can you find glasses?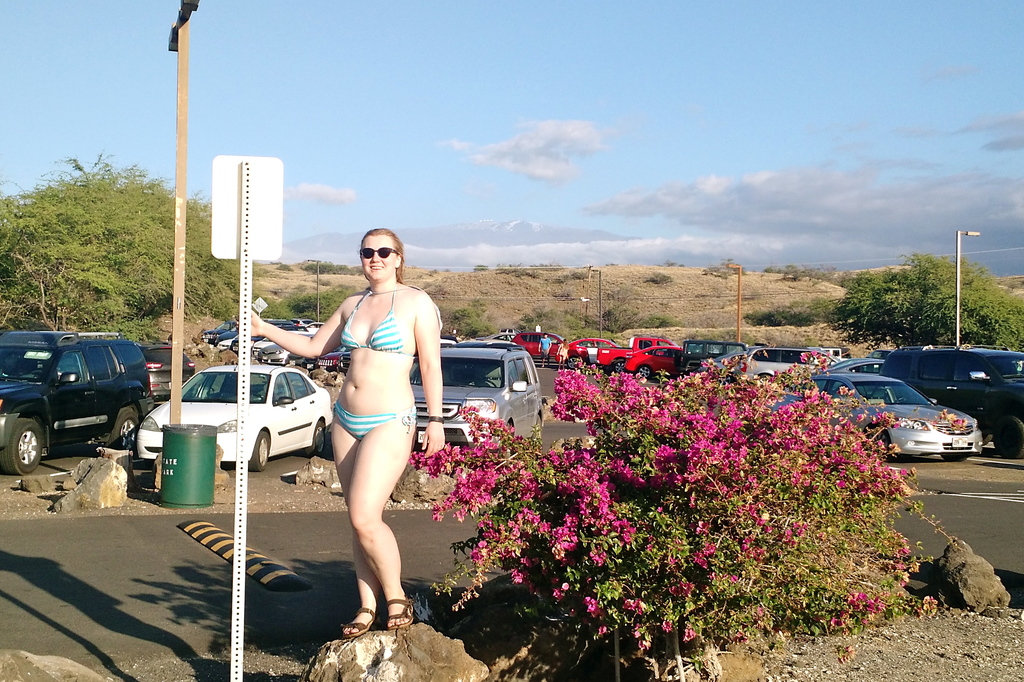
Yes, bounding box: <bbox>360, 246, 398, 258</bbox>.
